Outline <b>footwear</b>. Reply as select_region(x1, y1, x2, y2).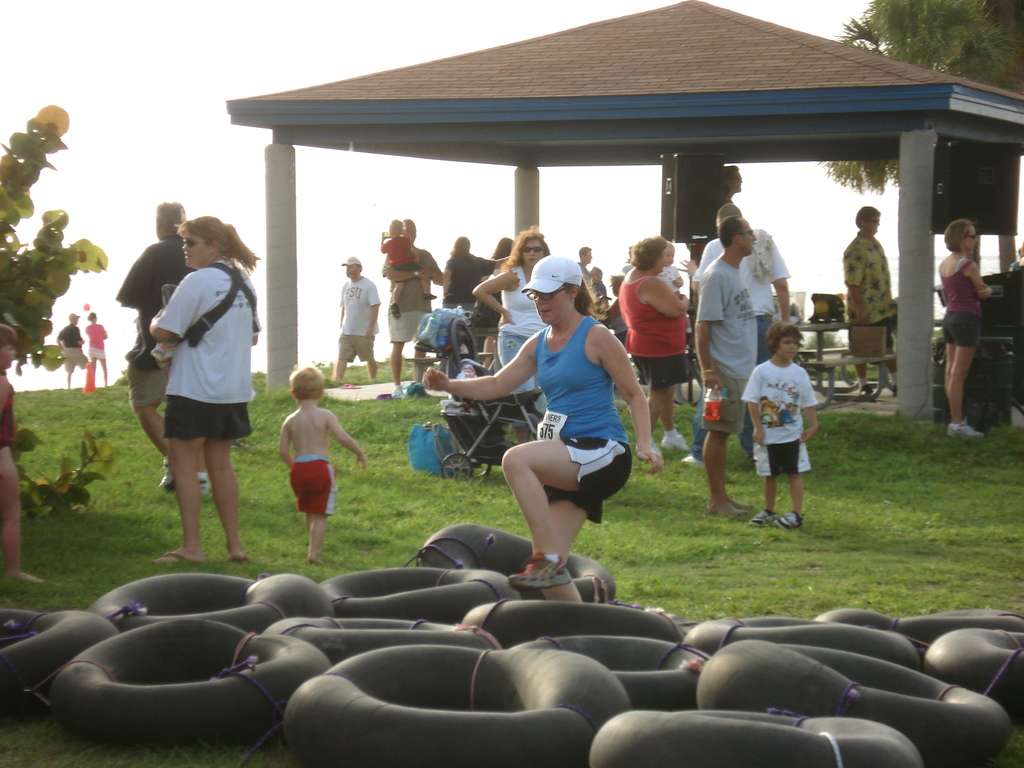
select_region(948, 421, 989, 437).
